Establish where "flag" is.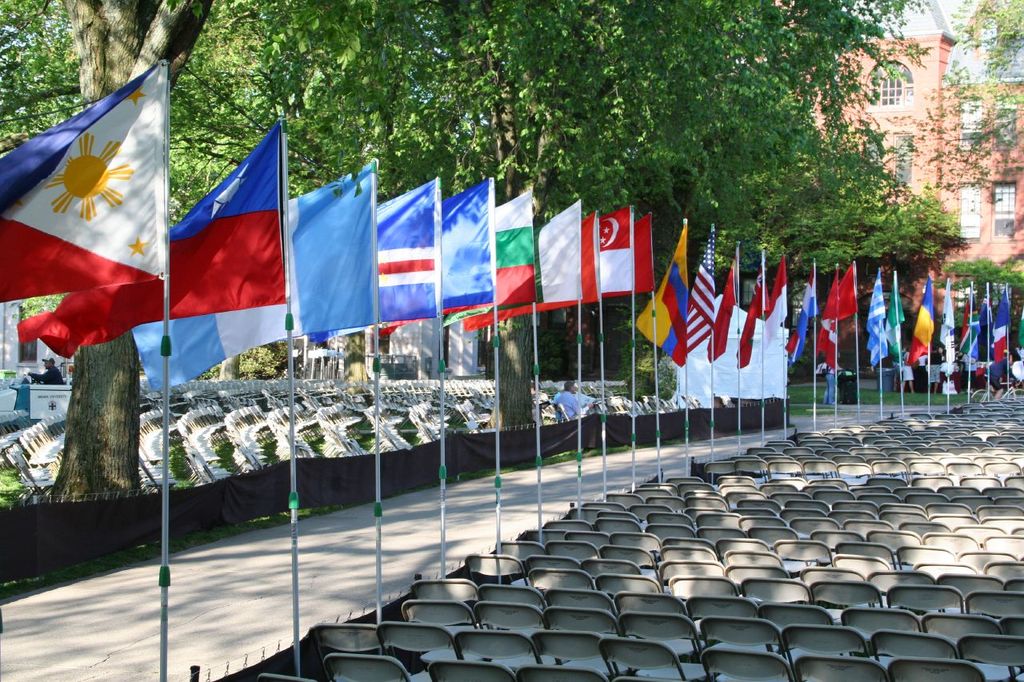
Established at [left=682, top=232, right=721, bottom=354].
